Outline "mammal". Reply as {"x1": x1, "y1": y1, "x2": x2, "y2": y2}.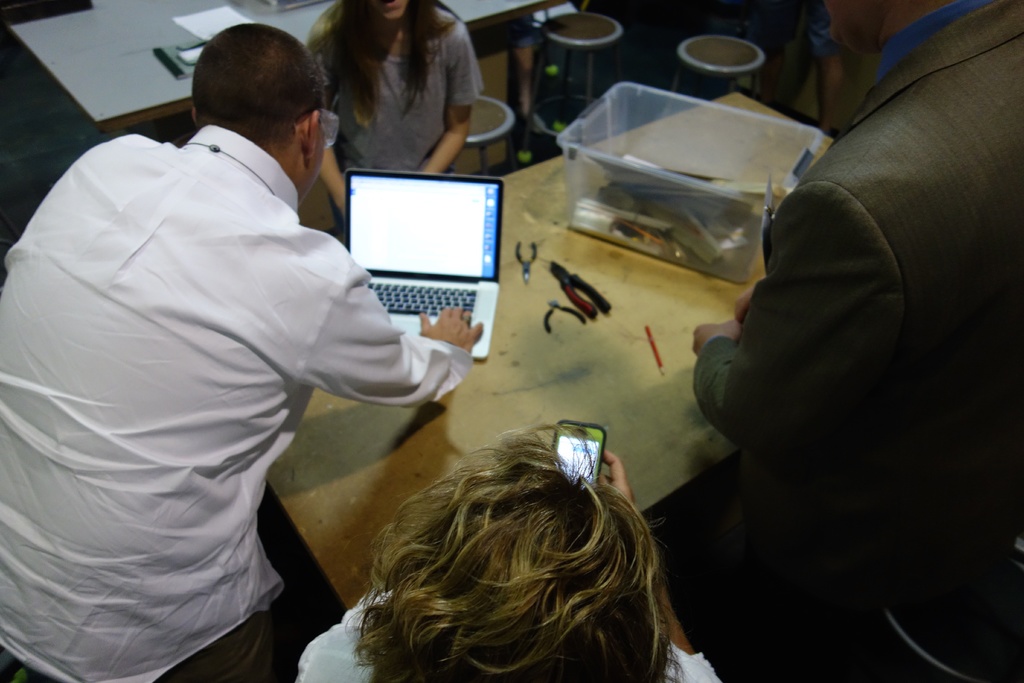
{"x1": 304, "y1": 0, "x2": 483, "y2": 235}.
